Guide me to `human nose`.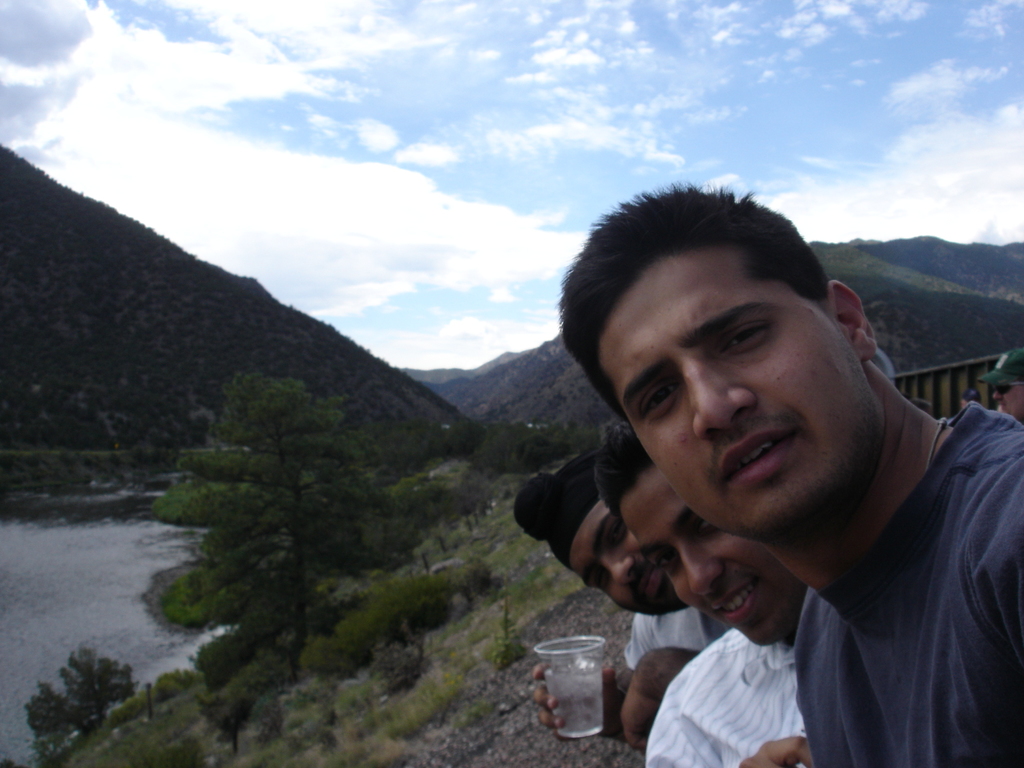
Guidance: (678,357,755,442).
